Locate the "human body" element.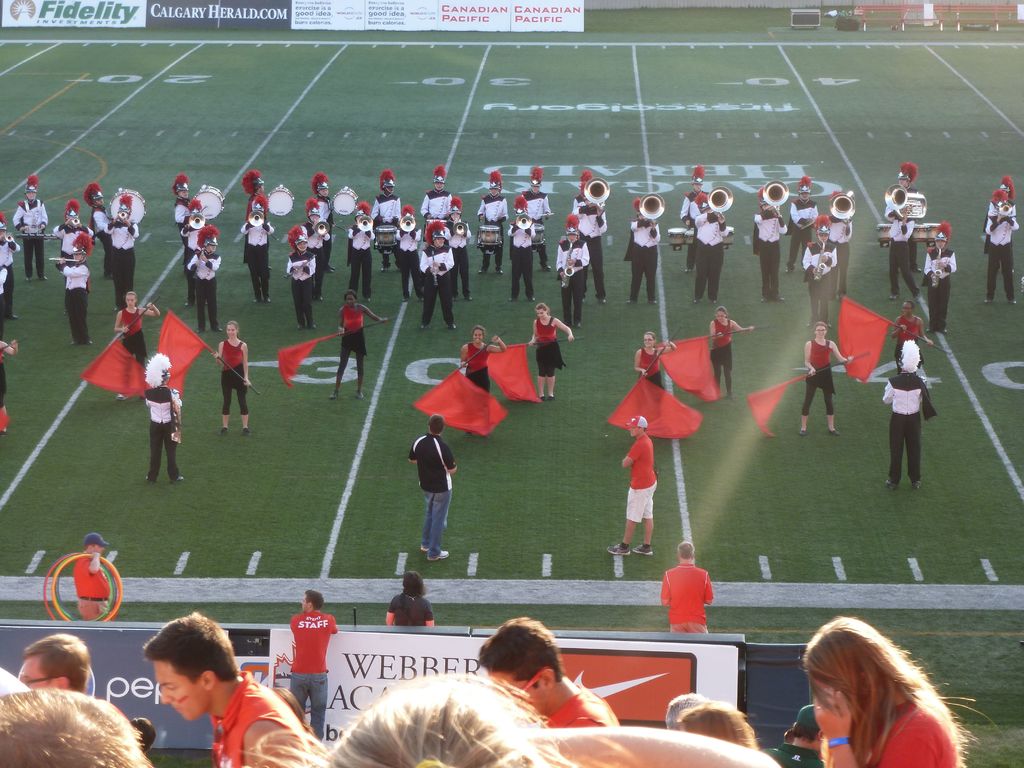
Element bbox: [304,195,330,301].
